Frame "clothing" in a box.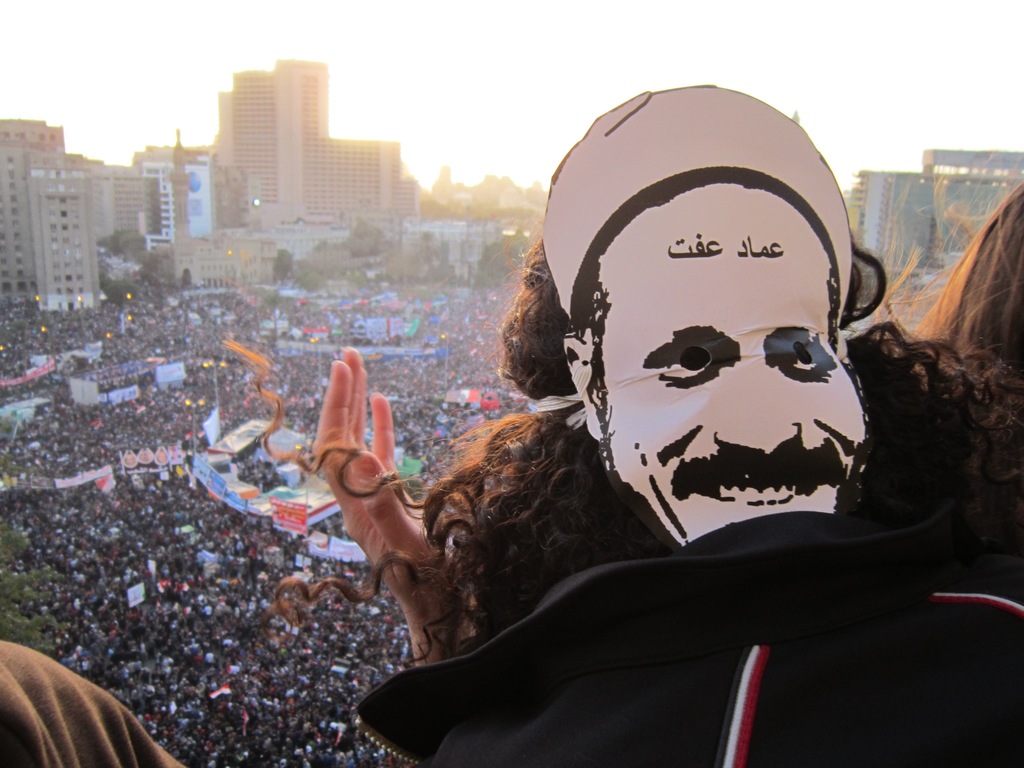
349,393,1023,767.
